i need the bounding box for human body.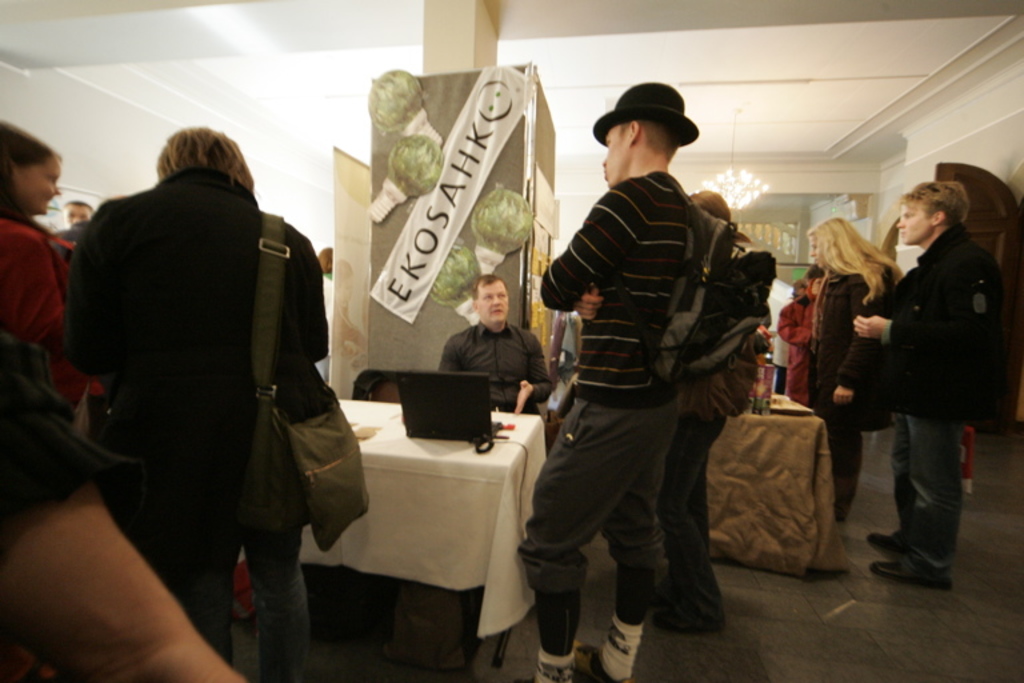
Here it is: rect(45, 88, 309, 662).
